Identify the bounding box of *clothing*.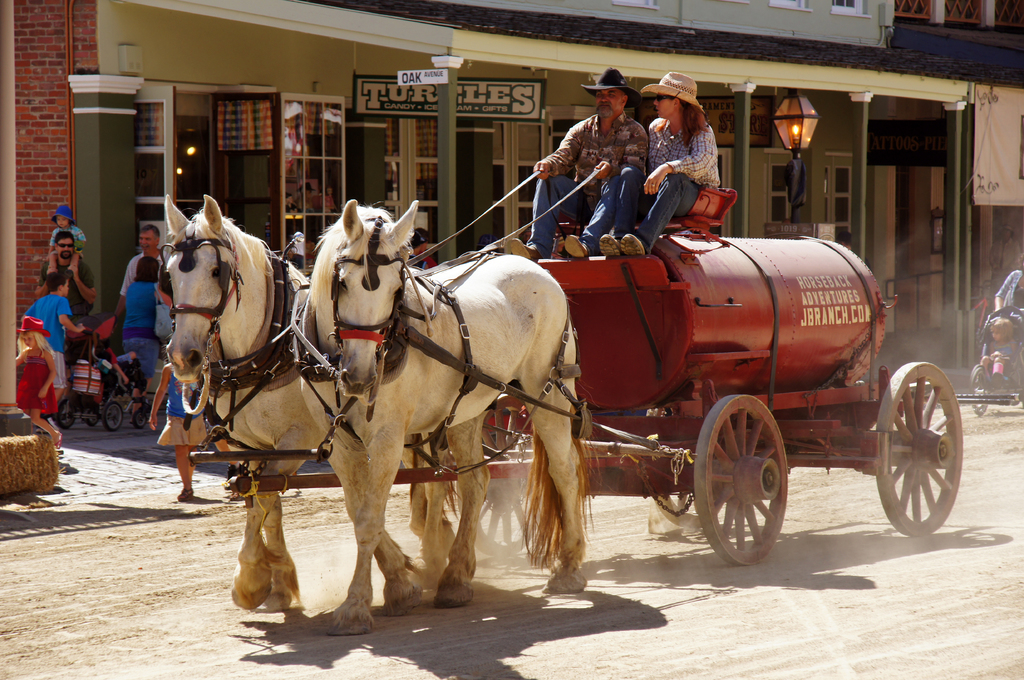
bbox(994, 271, 1023, 313).
